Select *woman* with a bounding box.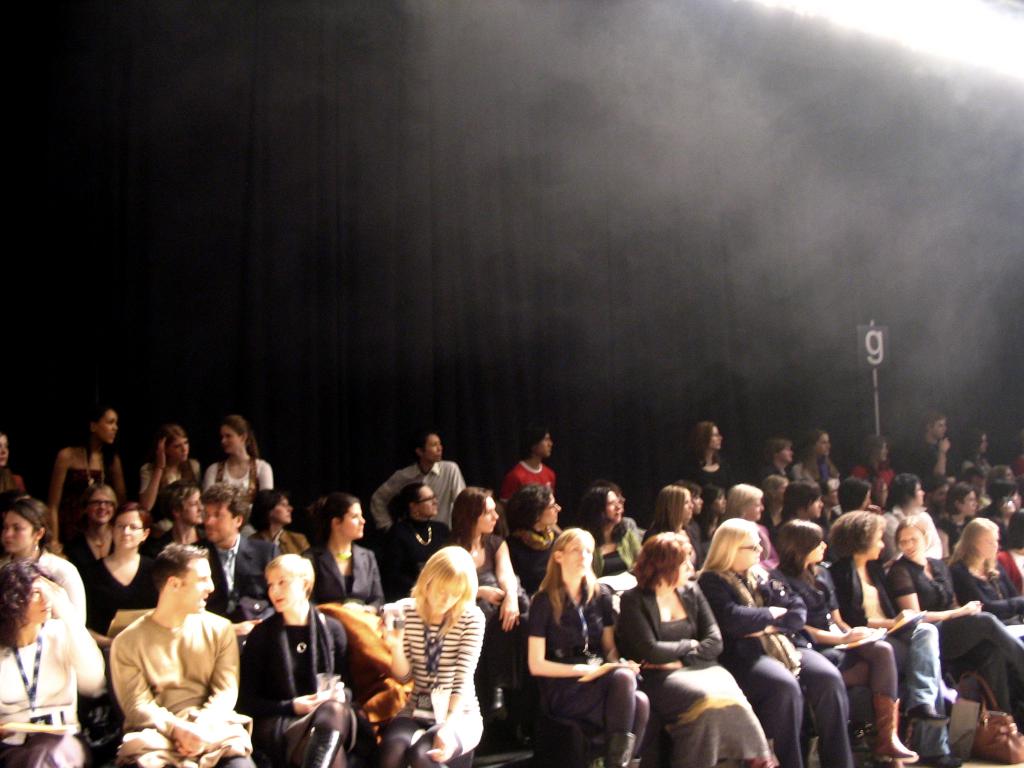
[882, 515, 1023, 737].
